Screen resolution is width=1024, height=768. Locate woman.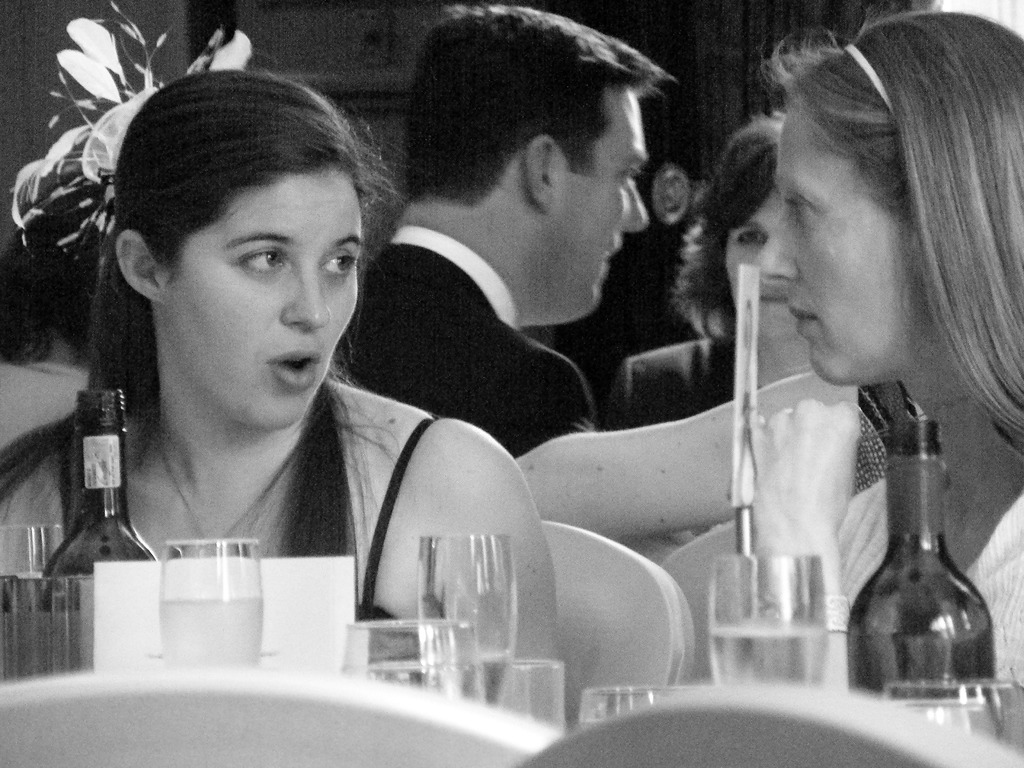
BBox(509, 0, 1023, 685).
